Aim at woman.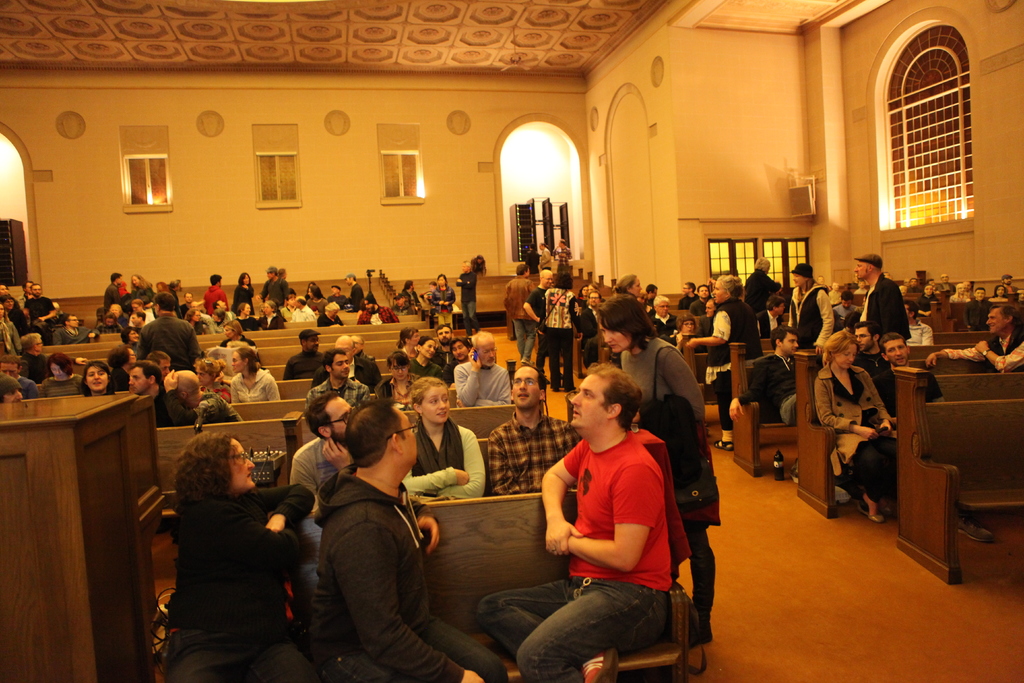
Aimed at [314, 301, 345, 327].
